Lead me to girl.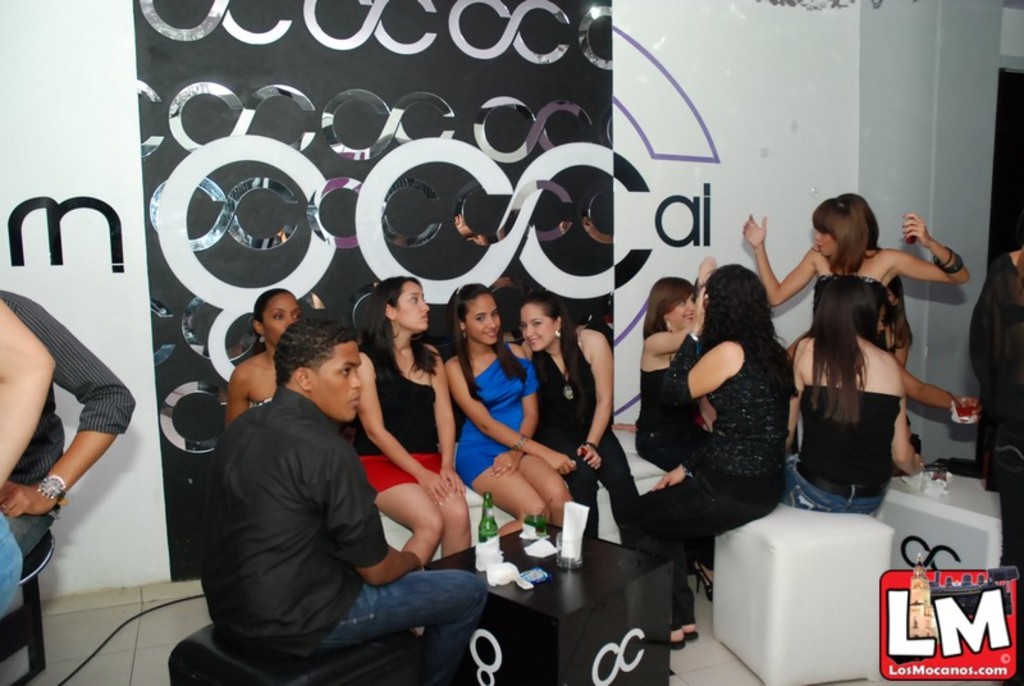
Lead to bbox(740, 179, 966, 383).
